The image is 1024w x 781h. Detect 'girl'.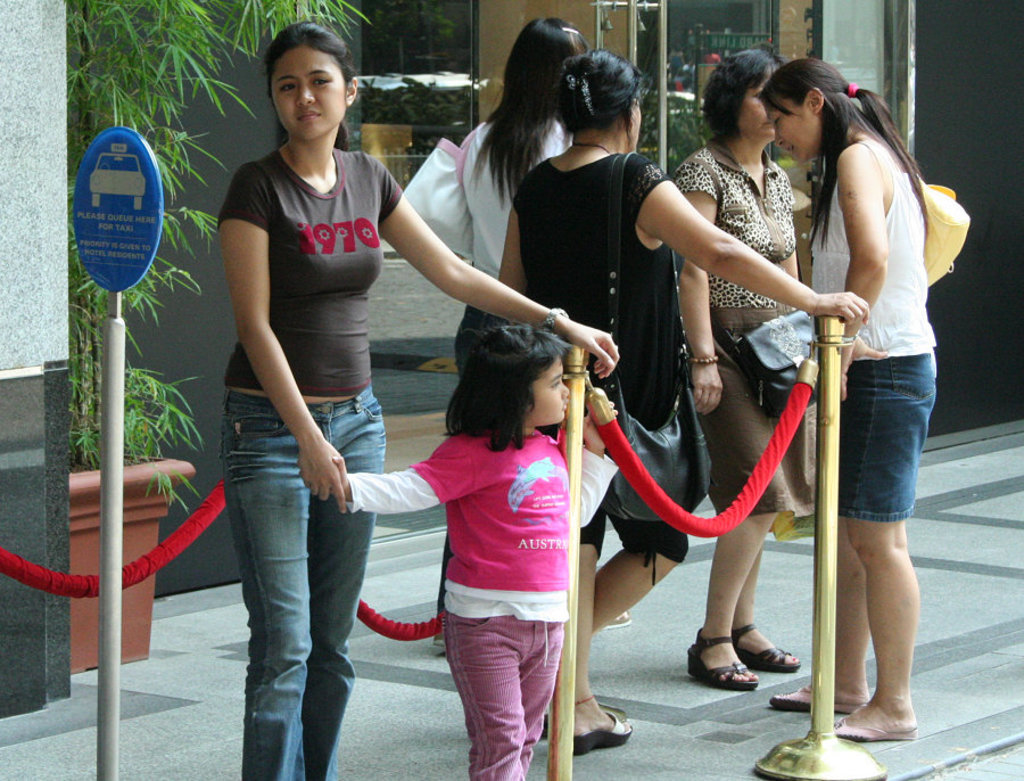
Detection: 297 323 619 780.
